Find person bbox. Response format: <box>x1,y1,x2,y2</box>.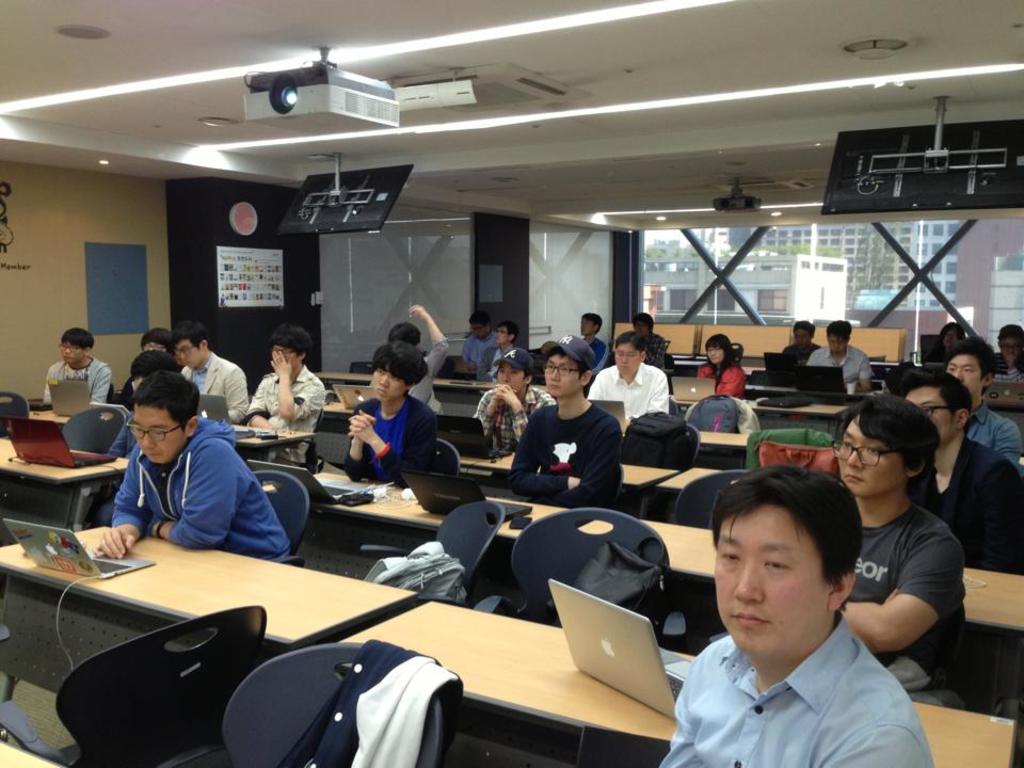
<box>173,323,250,421</box>.
